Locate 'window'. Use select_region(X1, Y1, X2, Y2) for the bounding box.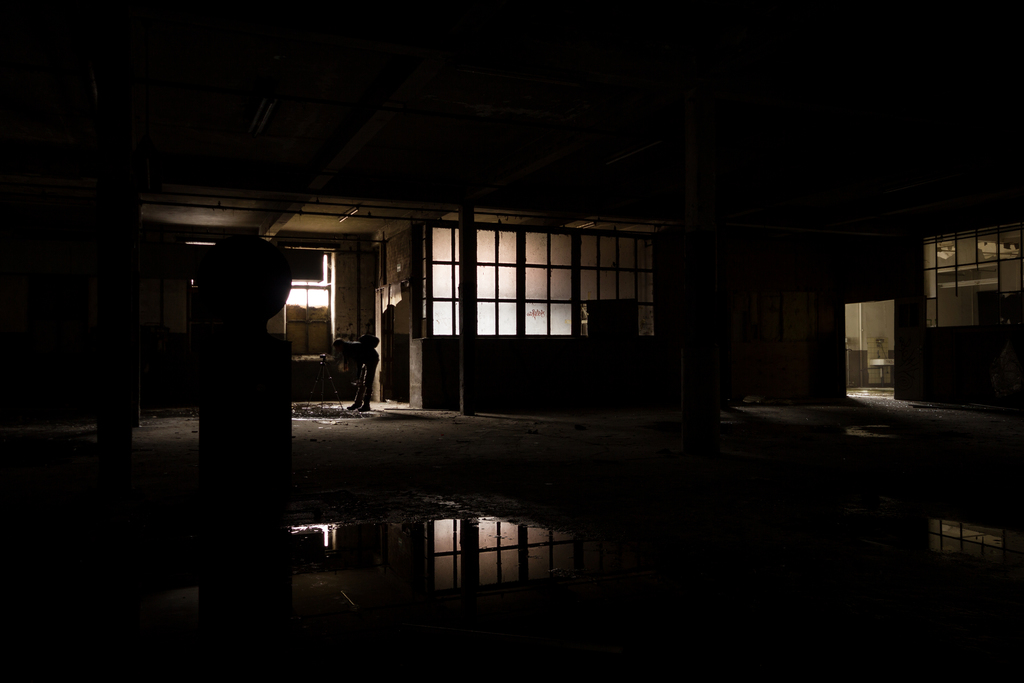
select_region(283, 242, 338, 360).
